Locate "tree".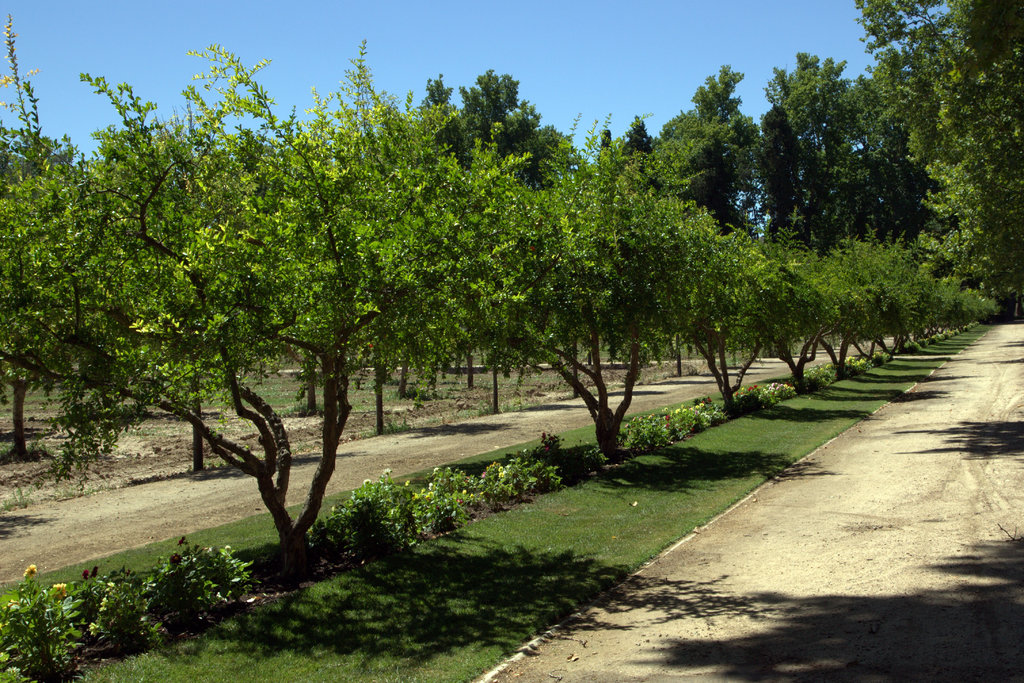
Bounding box: l=843, t=0, r=1023, b=320.
